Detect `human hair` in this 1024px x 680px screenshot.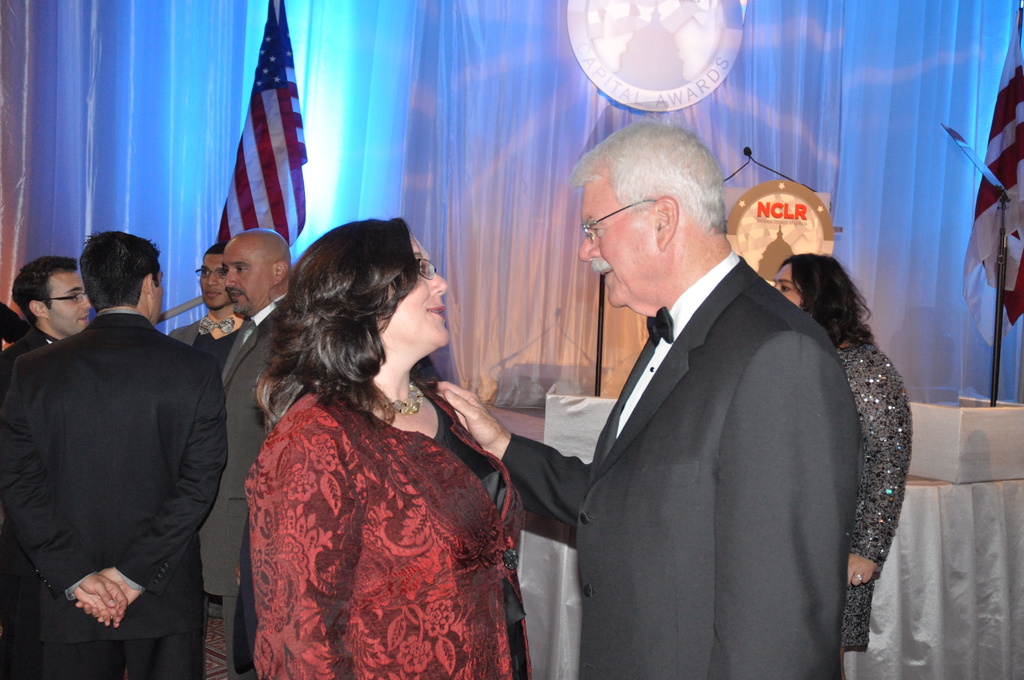
Detection: [x1=571, y1=115, x2=730, y2=225].
